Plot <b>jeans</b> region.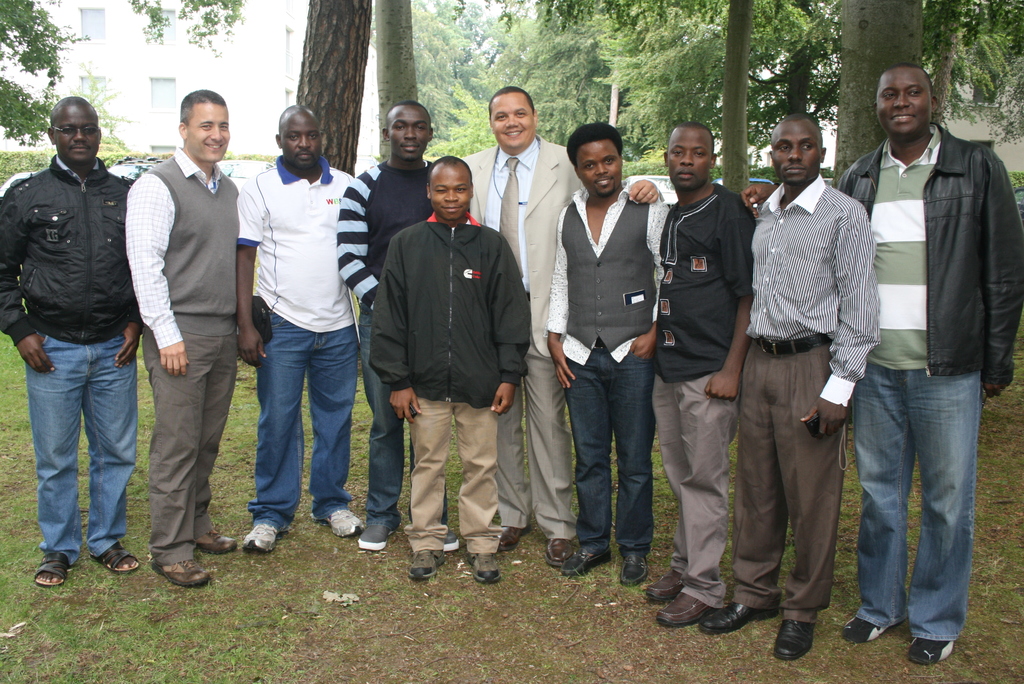
Plotted at select_region(246, 309, 351, 514).
